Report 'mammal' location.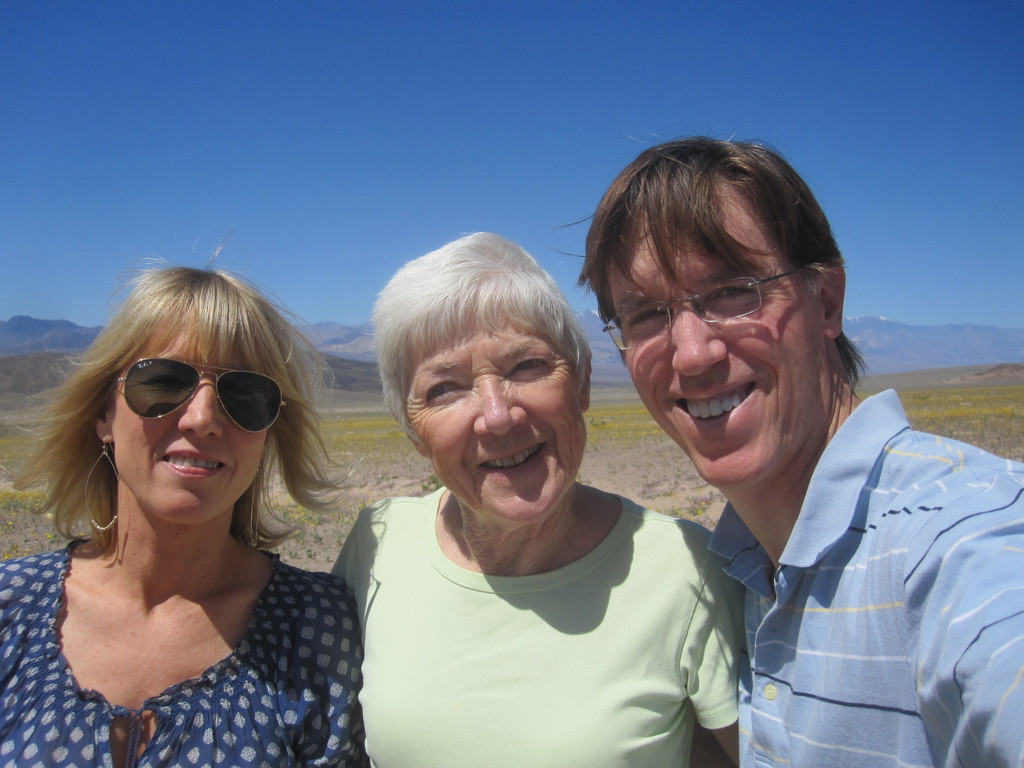
Report: (320,217,776,757).
